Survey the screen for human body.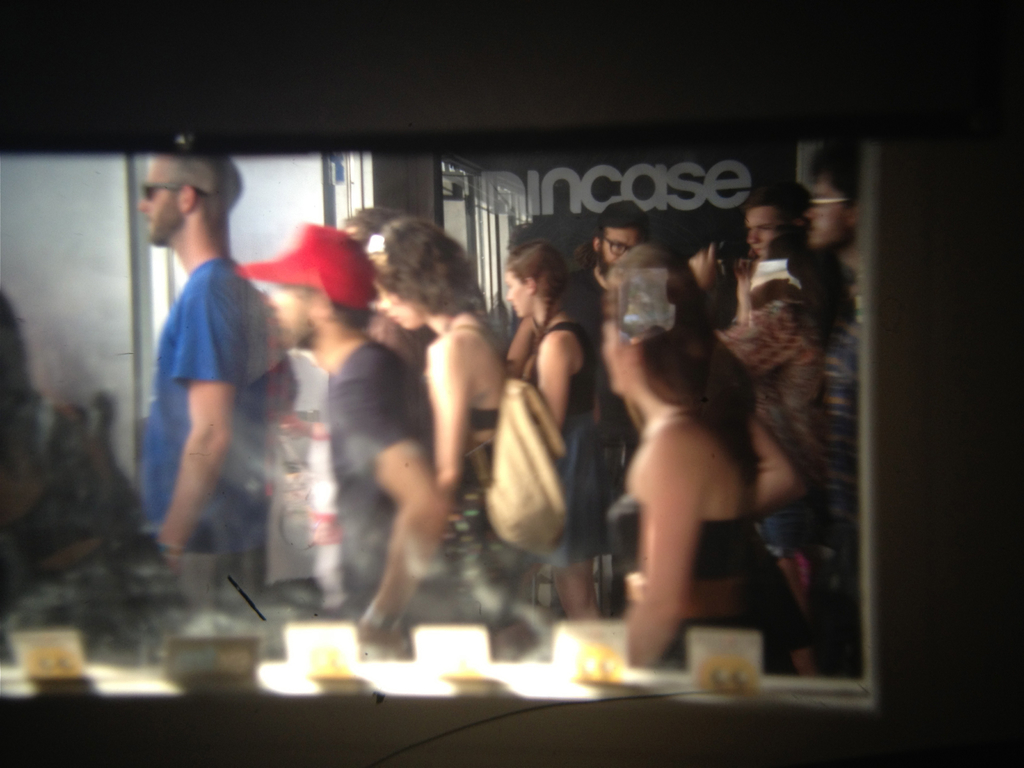
Survey found: Rect(232, 220, 456, 648).
